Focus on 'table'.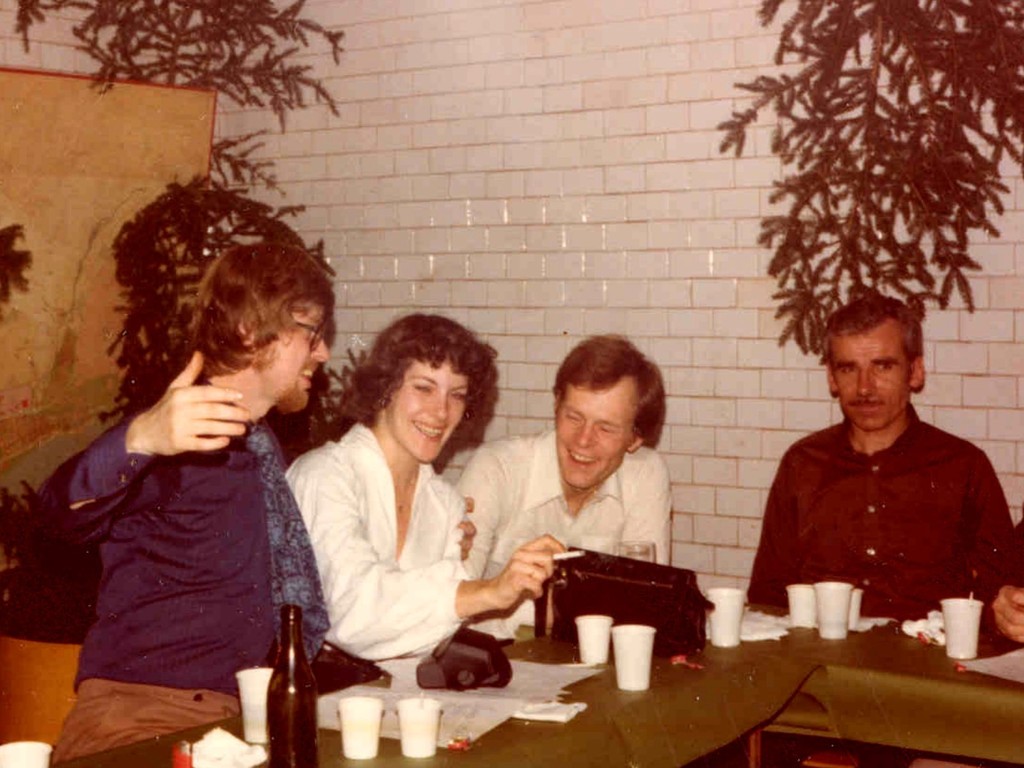
Focused at 51:587:1023:767.
